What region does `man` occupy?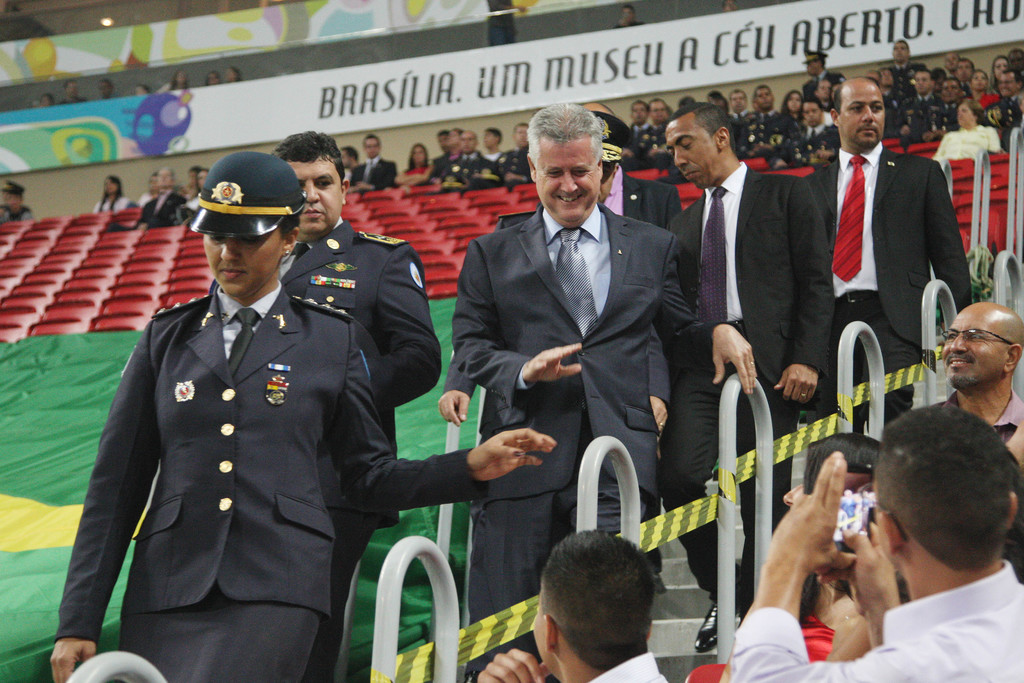
(x1=803, y1=77, x2=972, y2=442).
